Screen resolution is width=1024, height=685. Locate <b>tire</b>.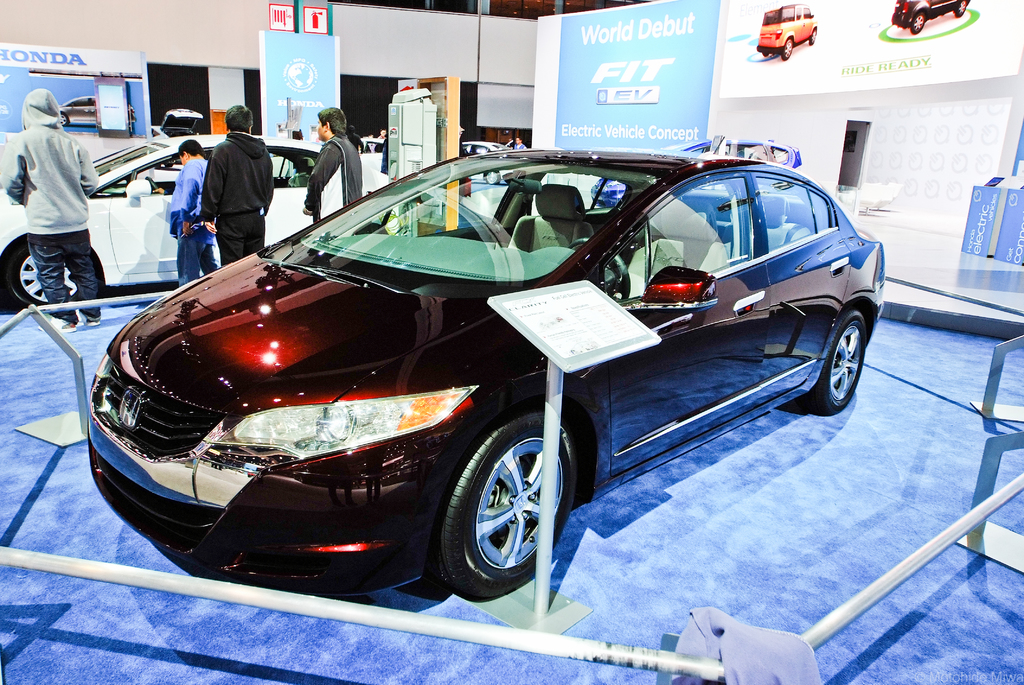
[left=435, top=403, right=584, bottom=605].
